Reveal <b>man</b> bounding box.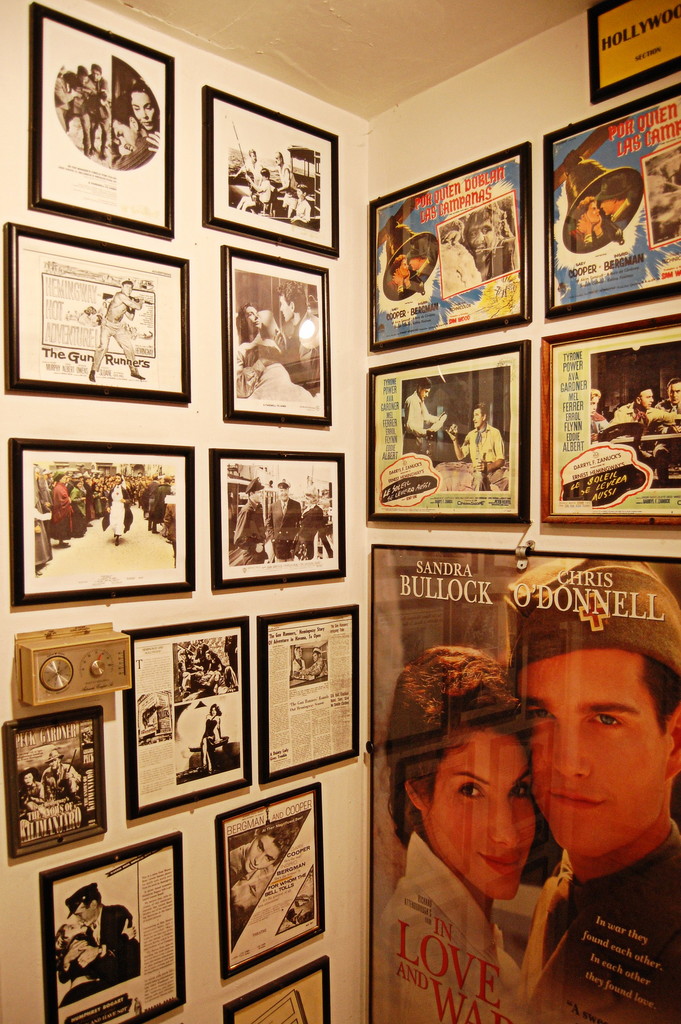
Revealed: (297, 488, 327, 570).
